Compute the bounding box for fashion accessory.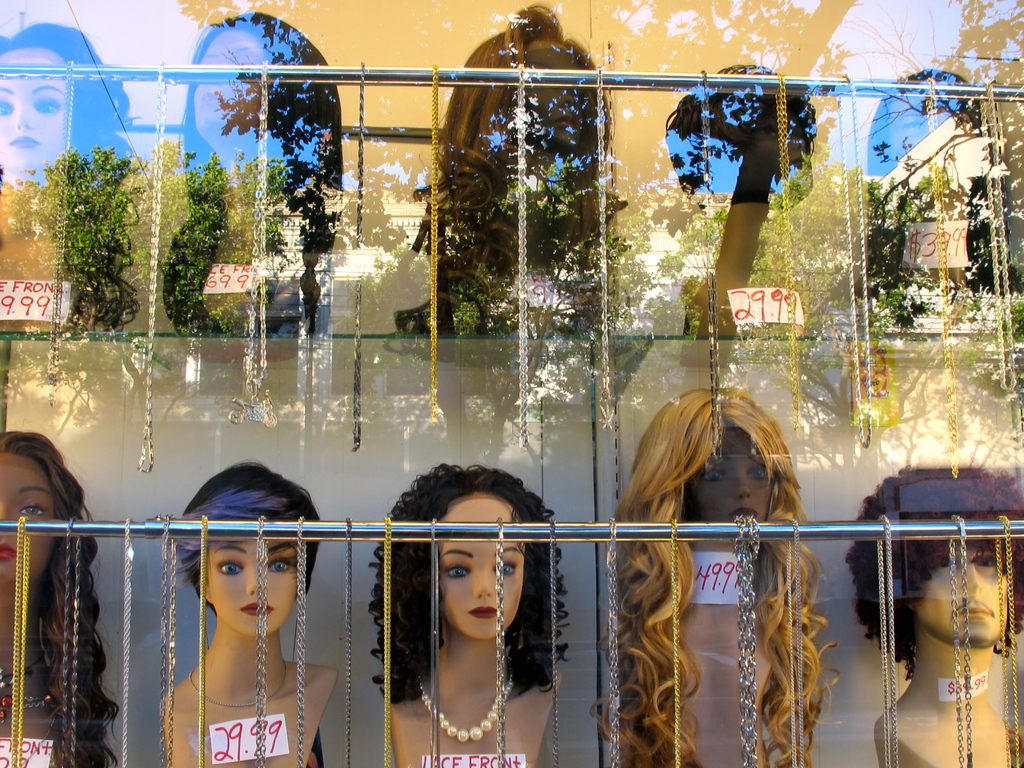
{"x1": 674, "y1": 522, "x2": 678, "y2": 766}.
